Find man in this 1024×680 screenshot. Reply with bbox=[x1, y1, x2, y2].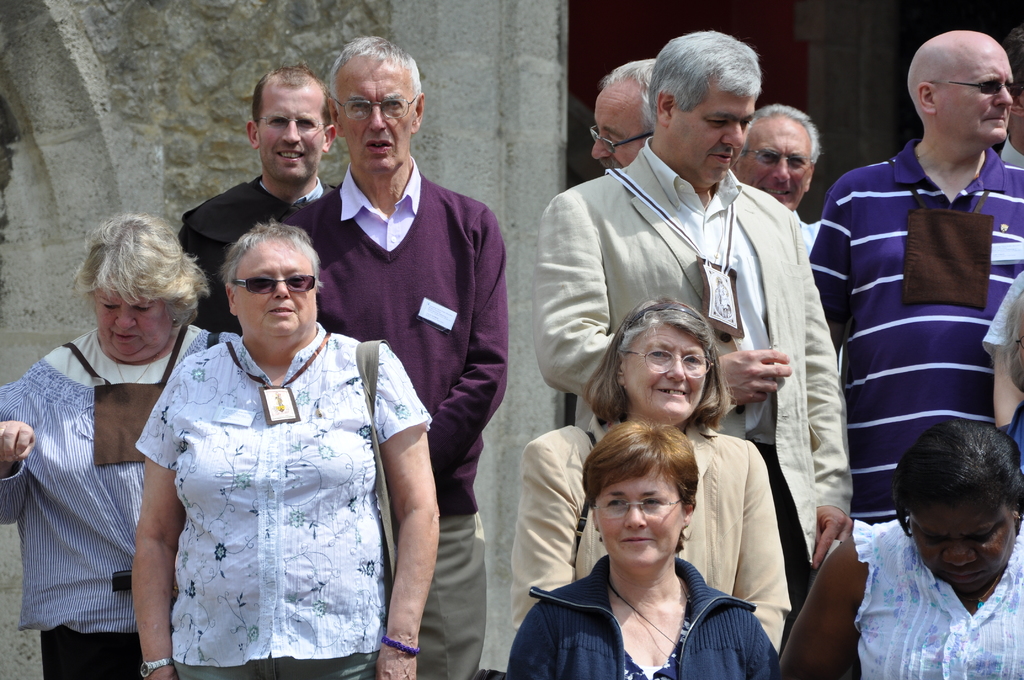
bbox=[1001, 25, 1023, 177].
